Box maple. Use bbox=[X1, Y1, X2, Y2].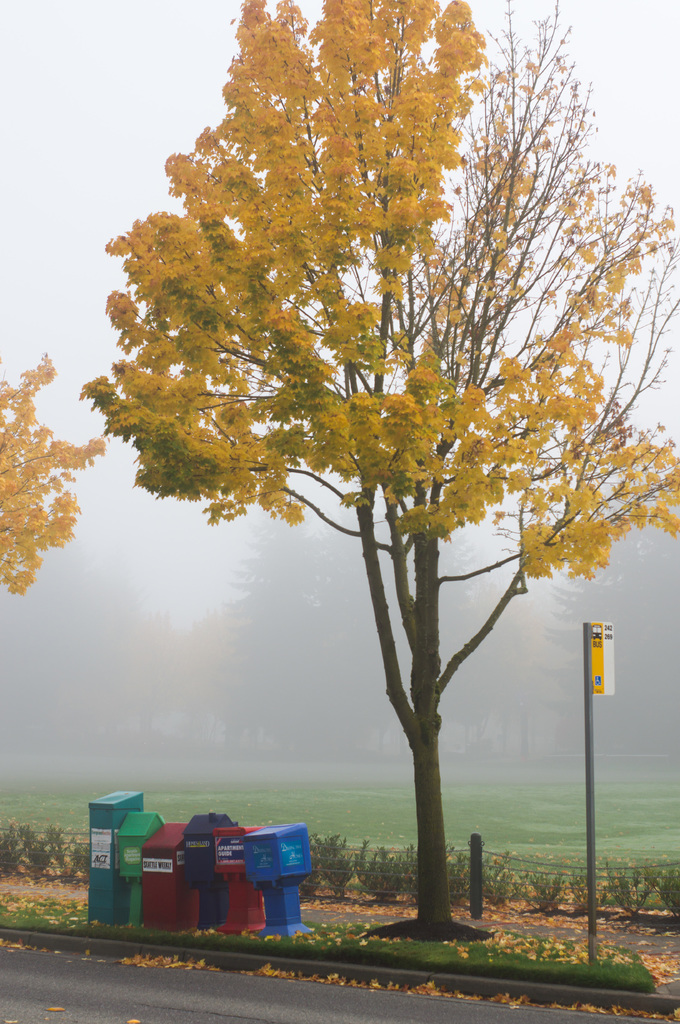
bbox=[75, 0, 679, 920].
